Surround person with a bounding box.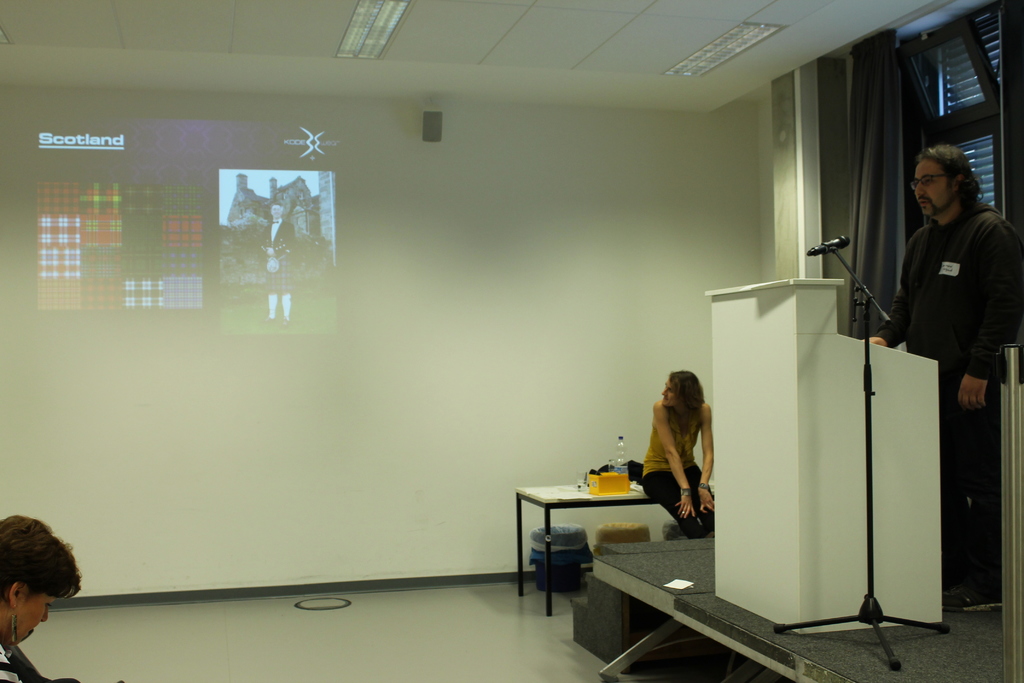
<bbox>642, 371, 714, 536</bbox>.
